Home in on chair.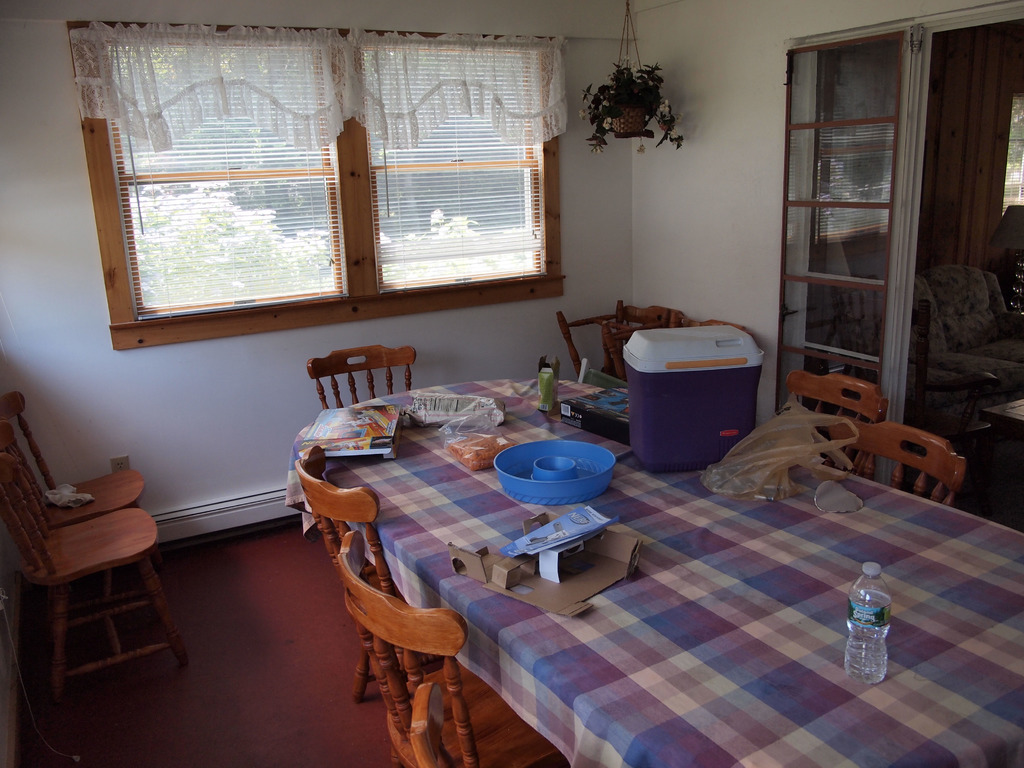
Homed in at l=292, t=442, r=452, b=767.
